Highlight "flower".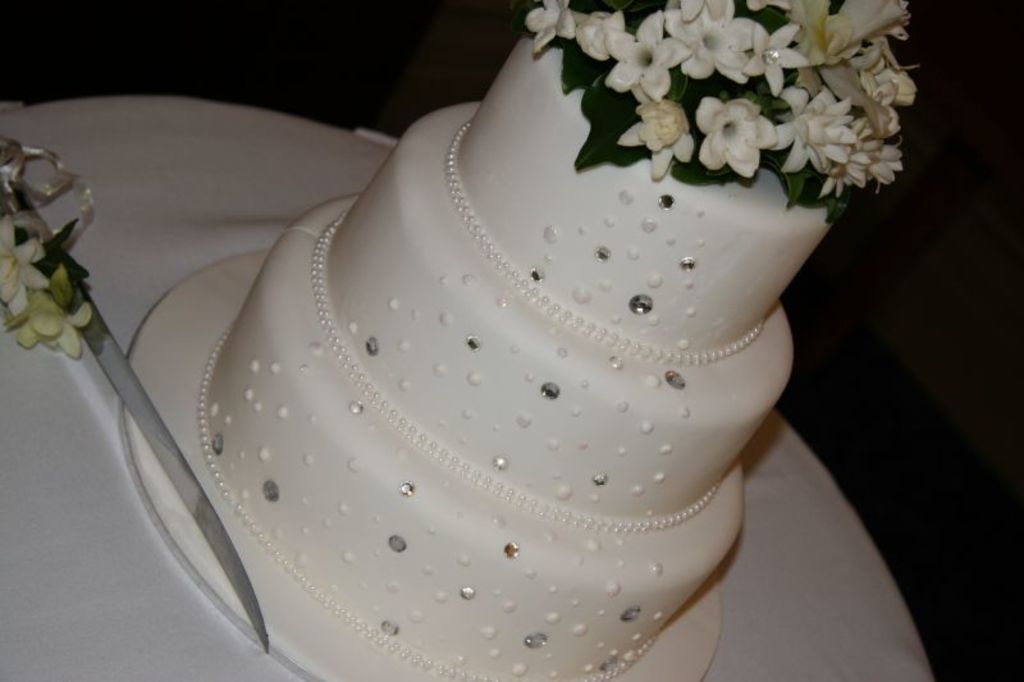
Highlighted region: (786, 86, 852, 163).
